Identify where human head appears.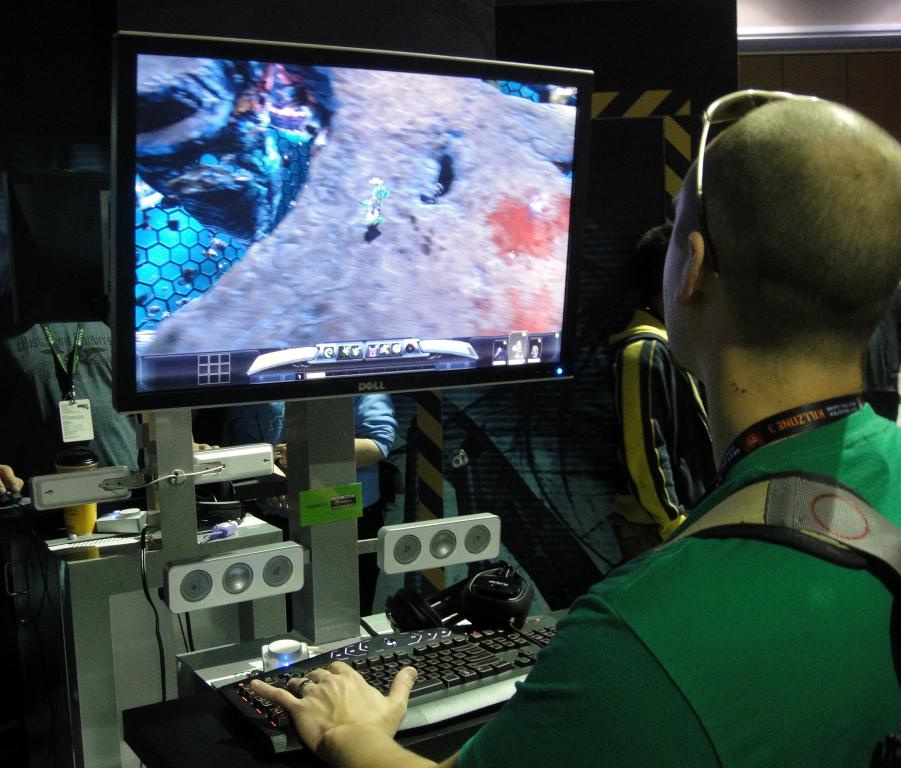
Appears at 669/101/900/378.
